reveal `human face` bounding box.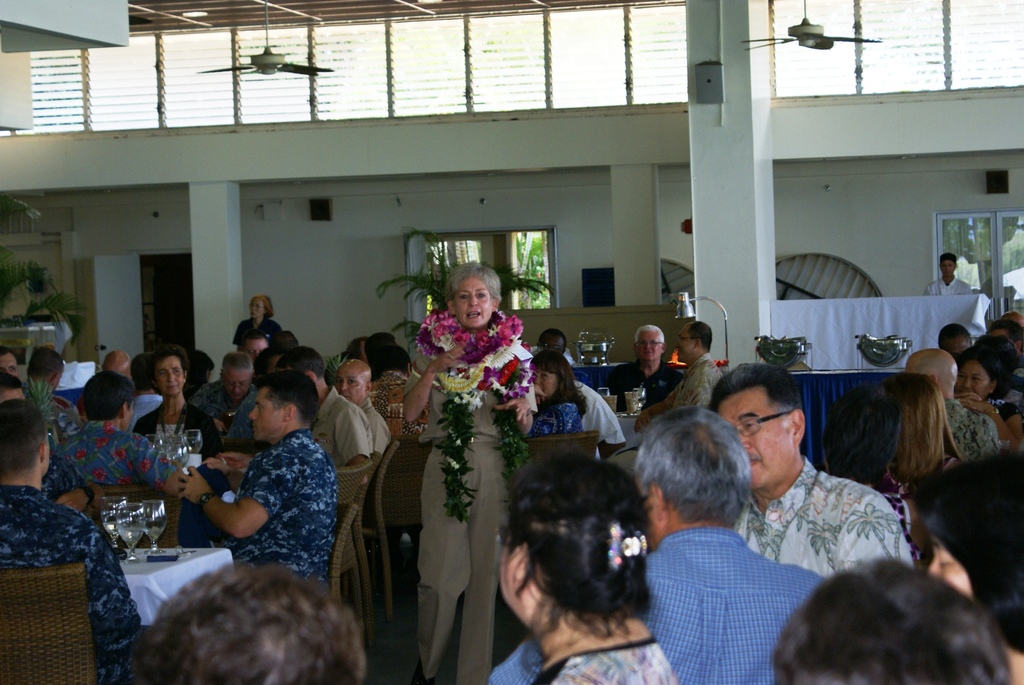
Revealed: (left=452, top=276, right=495, bottom=327).
